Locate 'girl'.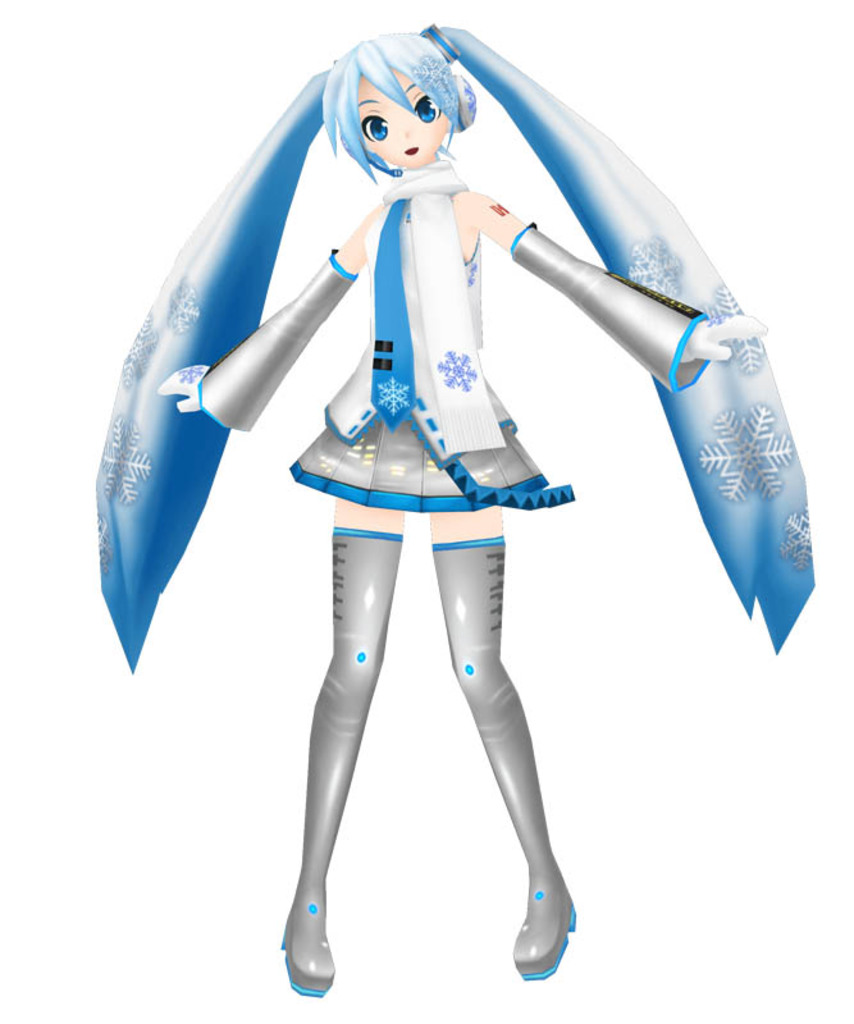
Bounding box: l=93, t=18, r=807, b=1005.
